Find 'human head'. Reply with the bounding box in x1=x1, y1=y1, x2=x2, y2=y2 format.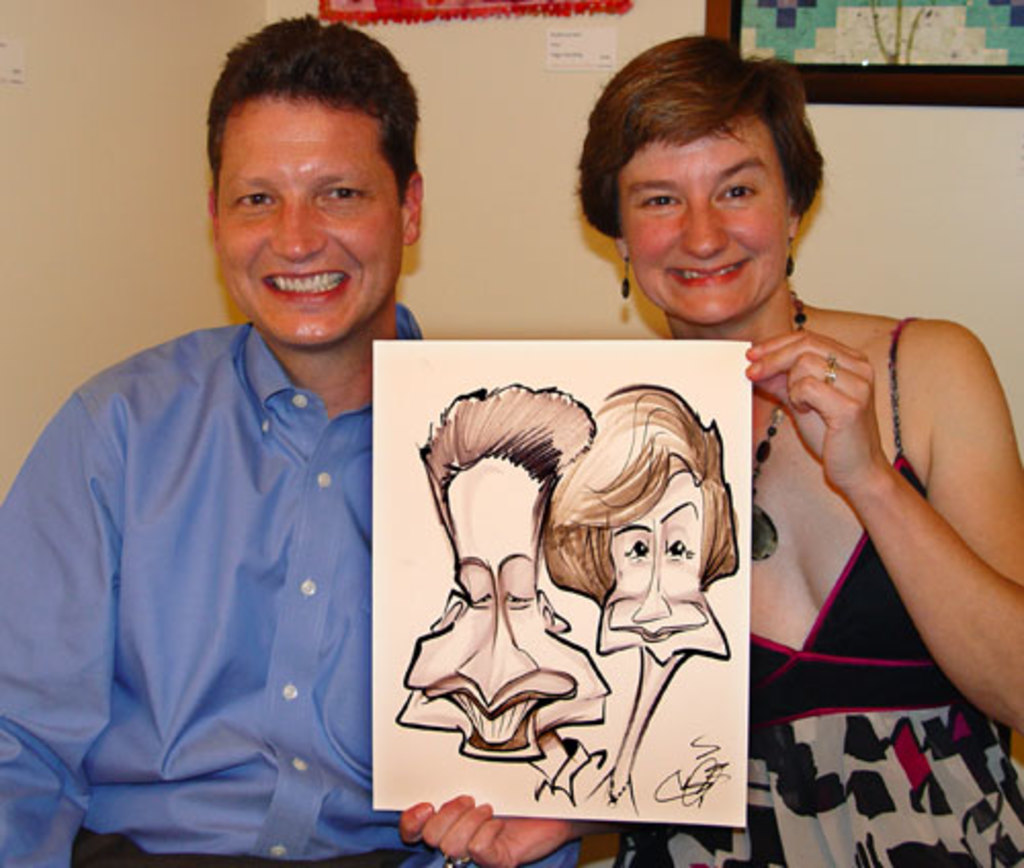
x1=569, y1=43, x2=834, y2=311.
